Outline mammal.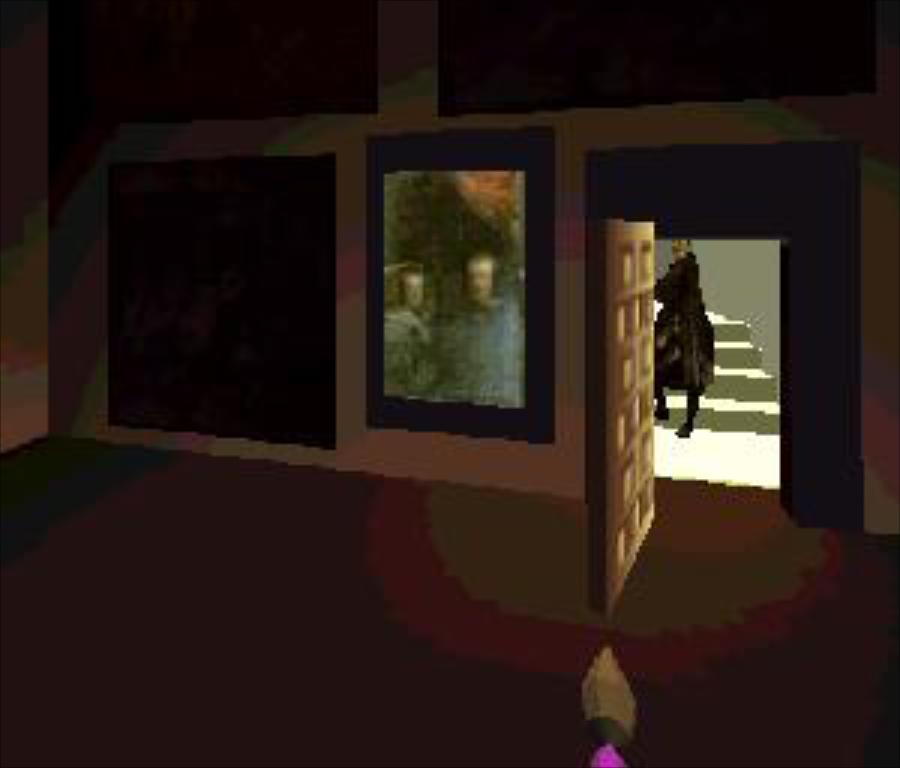
Outline: locate(663, 249, 729, 432).
